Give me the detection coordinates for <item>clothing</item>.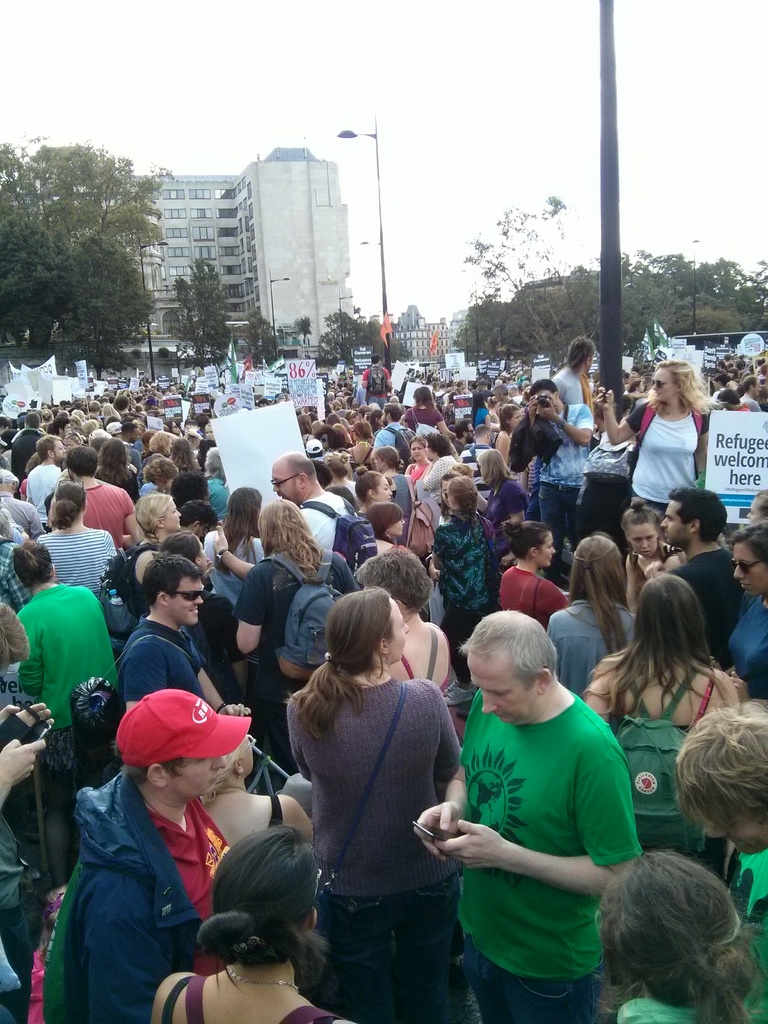
select_region(628, 993, 760, 1023).
